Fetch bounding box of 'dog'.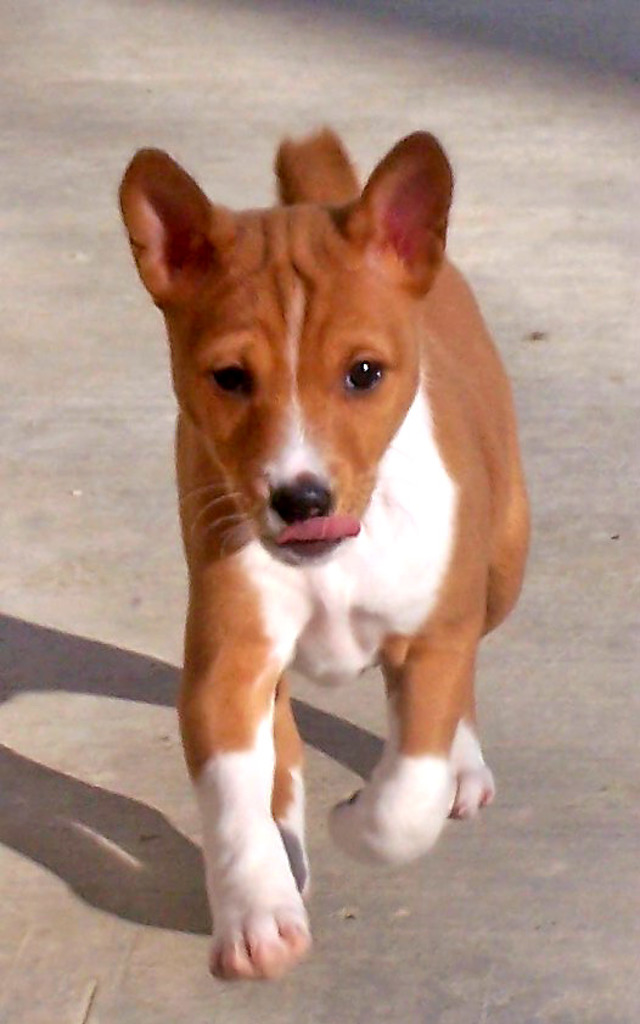
Bbox: x1=110, y1=122, x2=532, y2=969.
